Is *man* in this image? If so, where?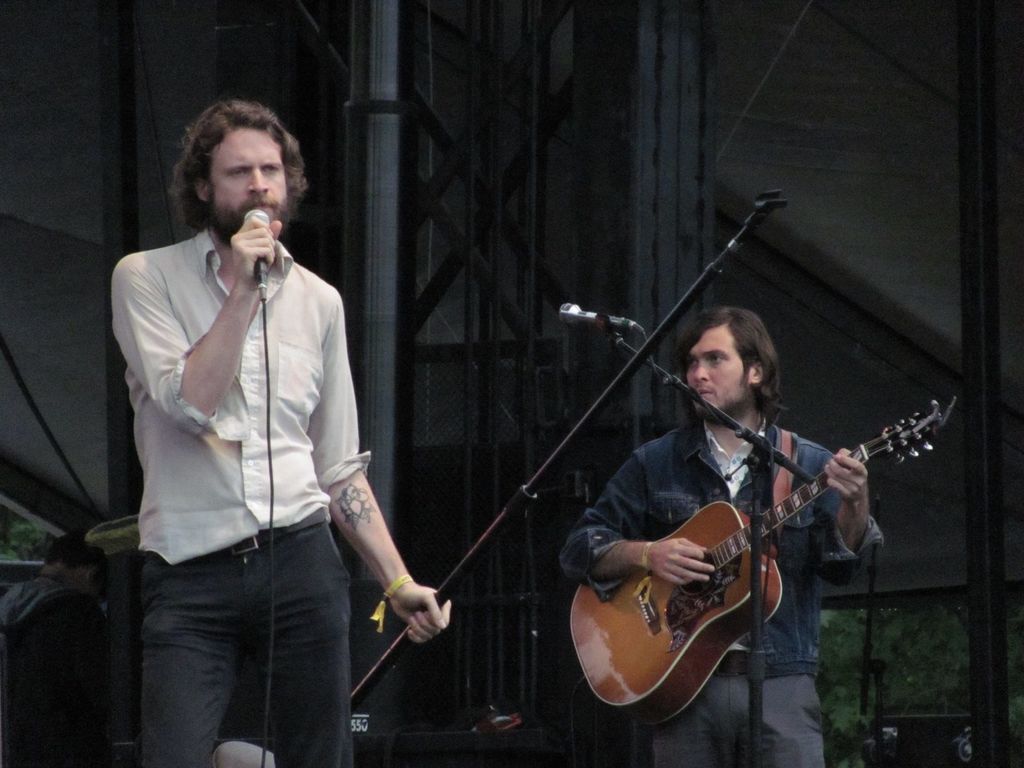
Yes, at {"x1": 556, "y1": 306, "x2": 876, "y2": 767}.
